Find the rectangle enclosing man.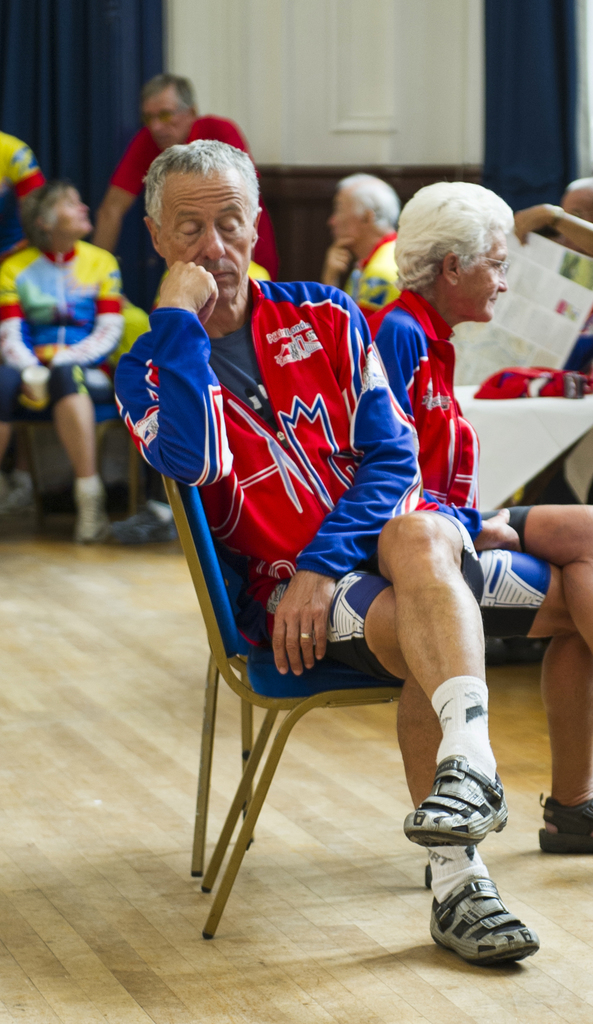
region(0, 175, 173, 541).
